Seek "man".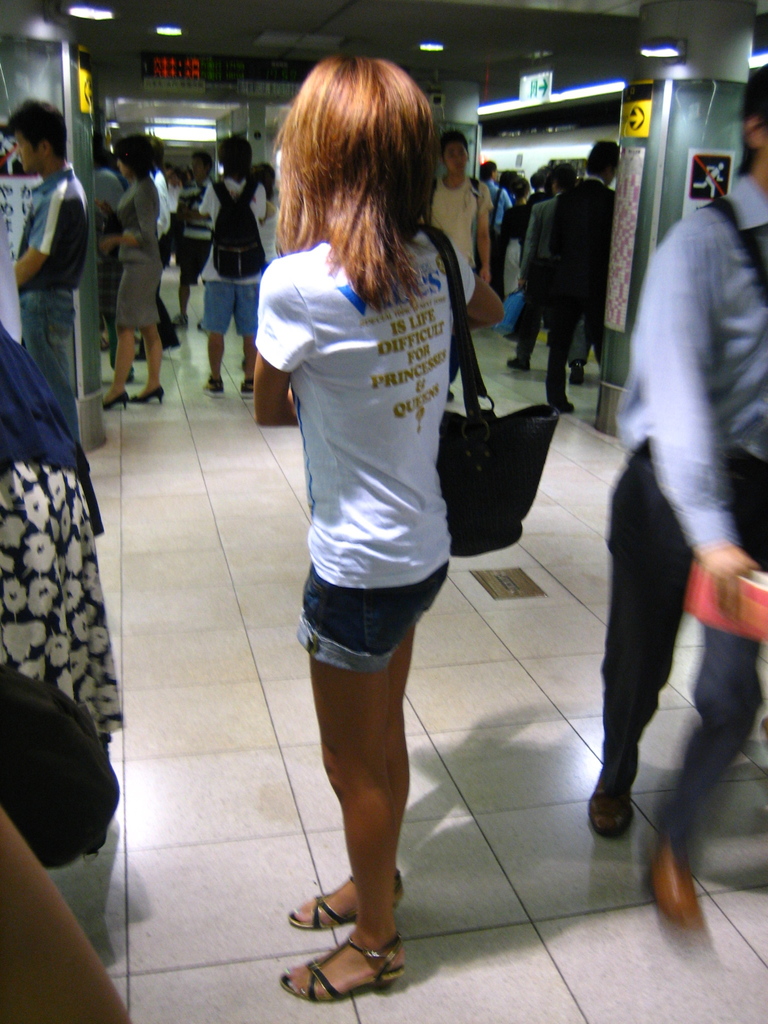
{"left": 575, "top": 111, "right": 760, "bottom": 903}.
